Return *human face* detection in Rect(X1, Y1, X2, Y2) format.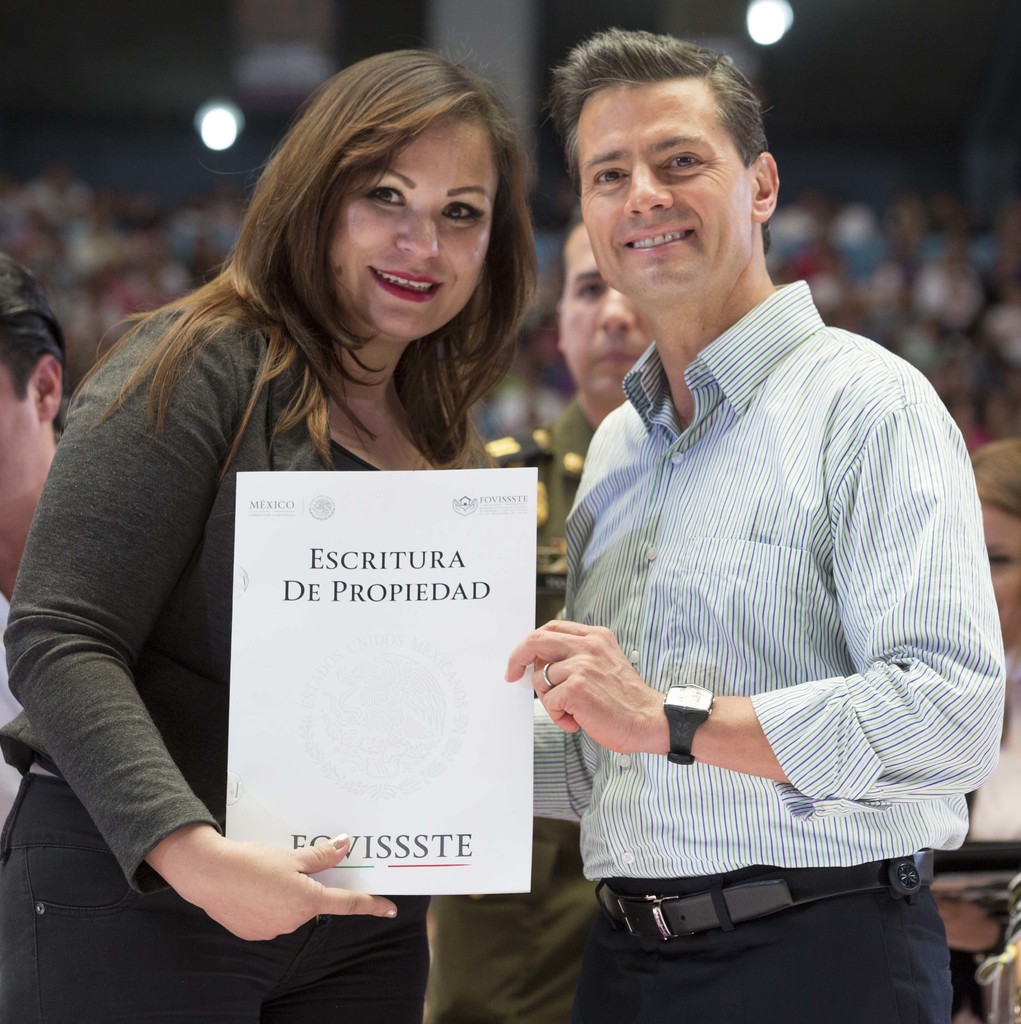
Rect(578, 76, 760, 297).
